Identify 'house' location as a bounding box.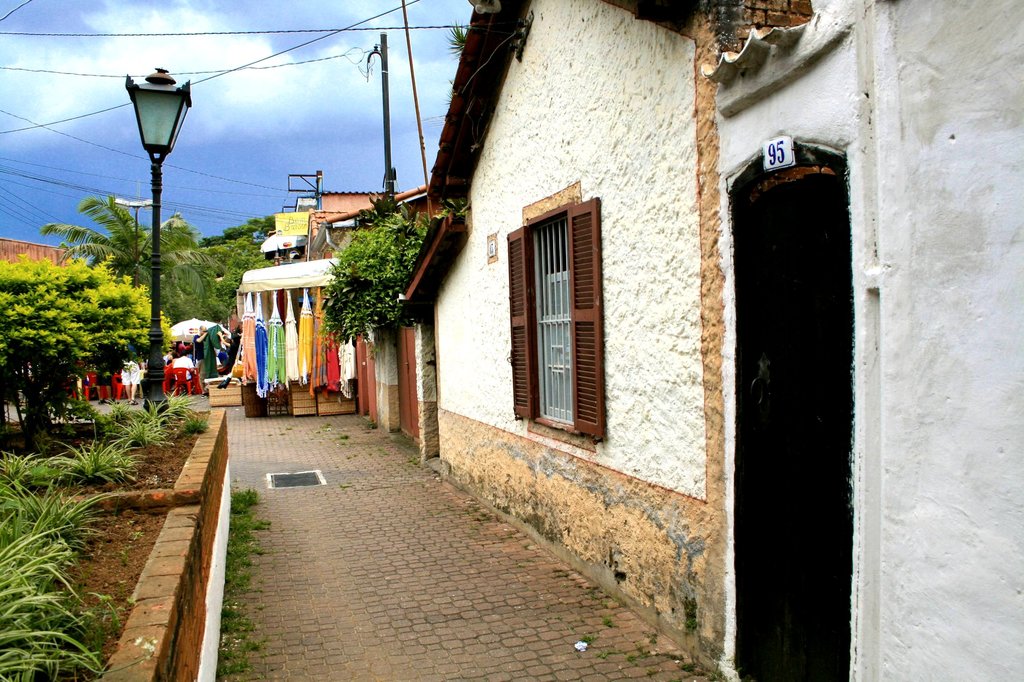
263:207:380:232.
